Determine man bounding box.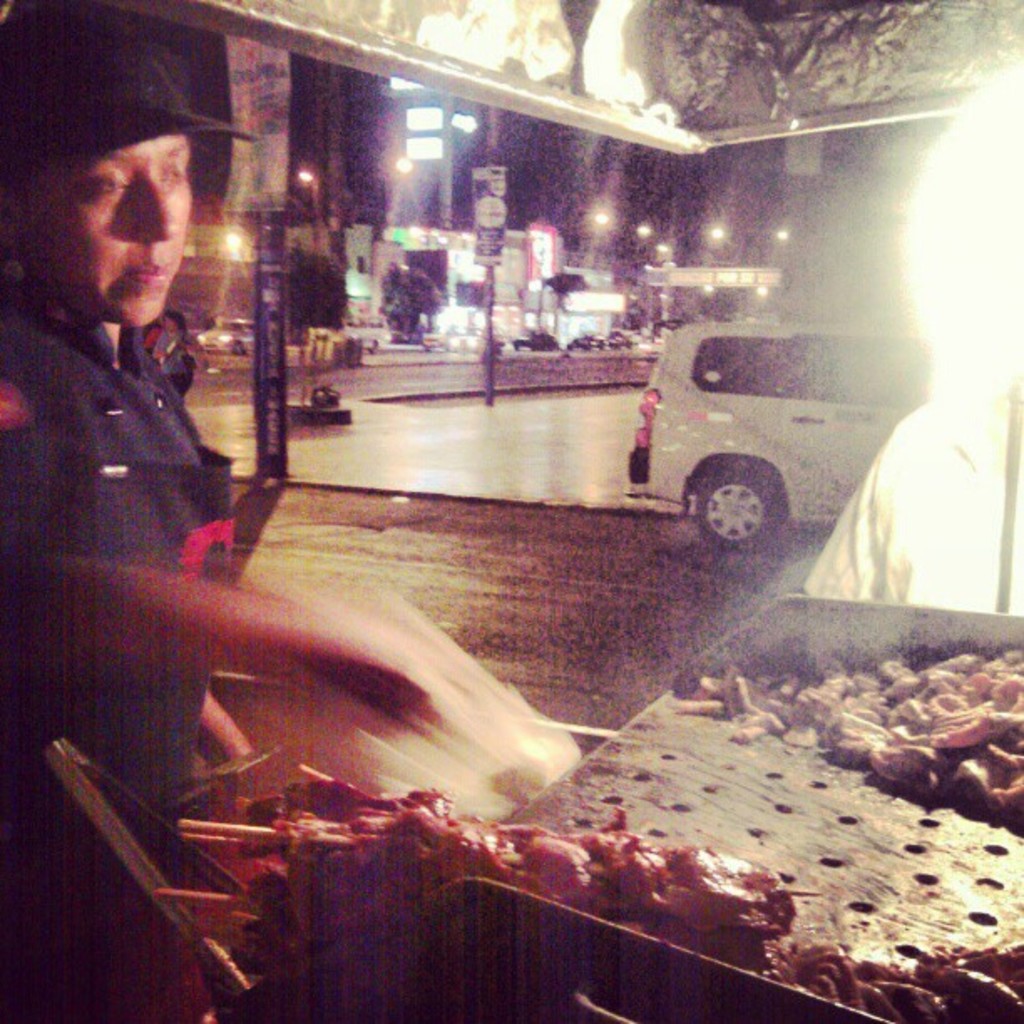
Determined: (x1=0, y1=20, x2=576, y2=1006).
